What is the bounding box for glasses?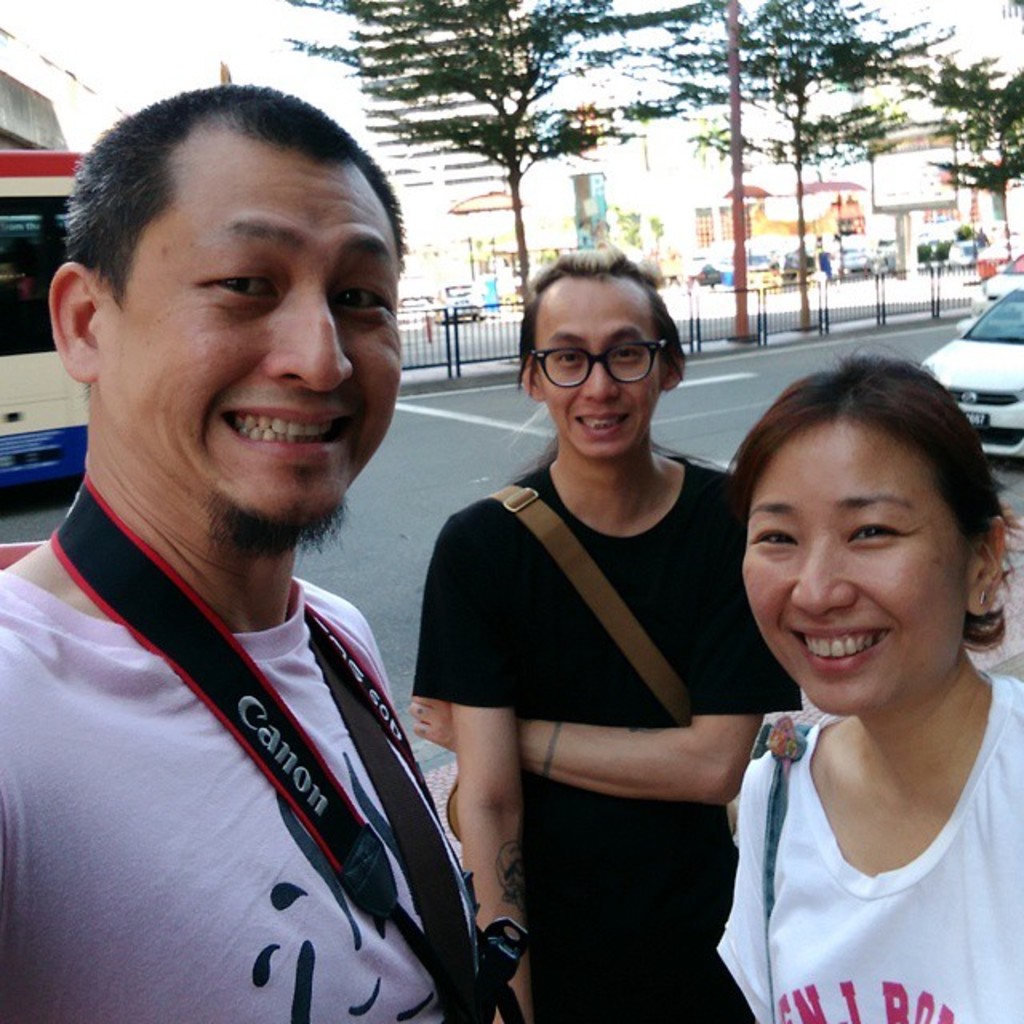
locate(523, 330, 694, 400).
